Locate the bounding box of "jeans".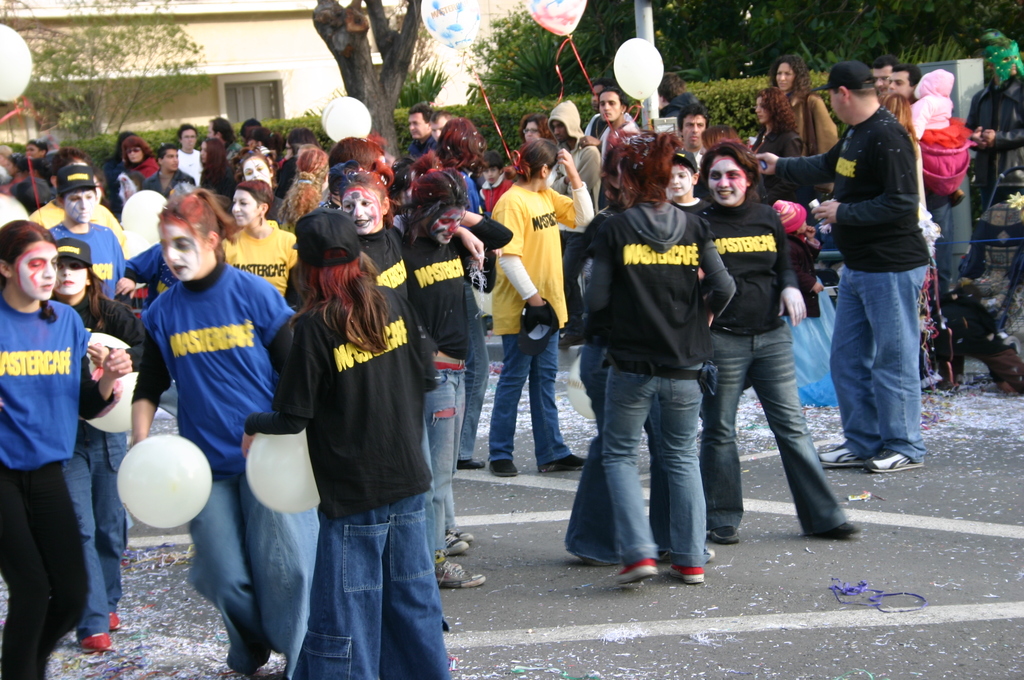
Bounding box: 494, 334, 566, 464.
